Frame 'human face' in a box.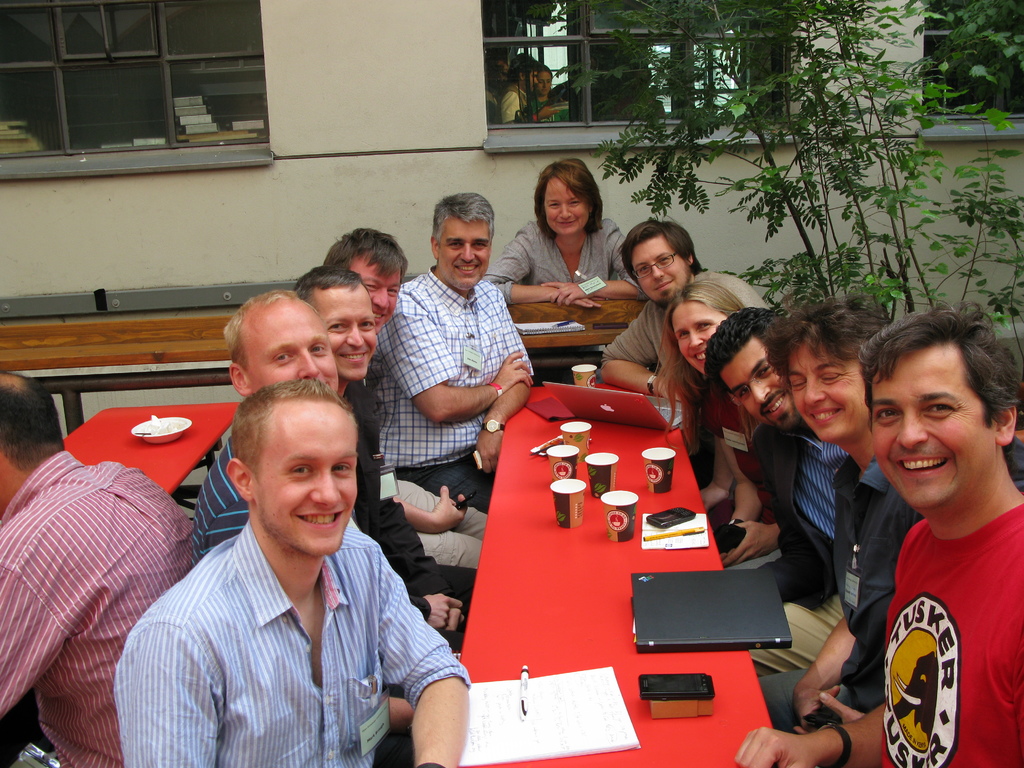
x1=630 y1=239 x2=694 y2=304.
